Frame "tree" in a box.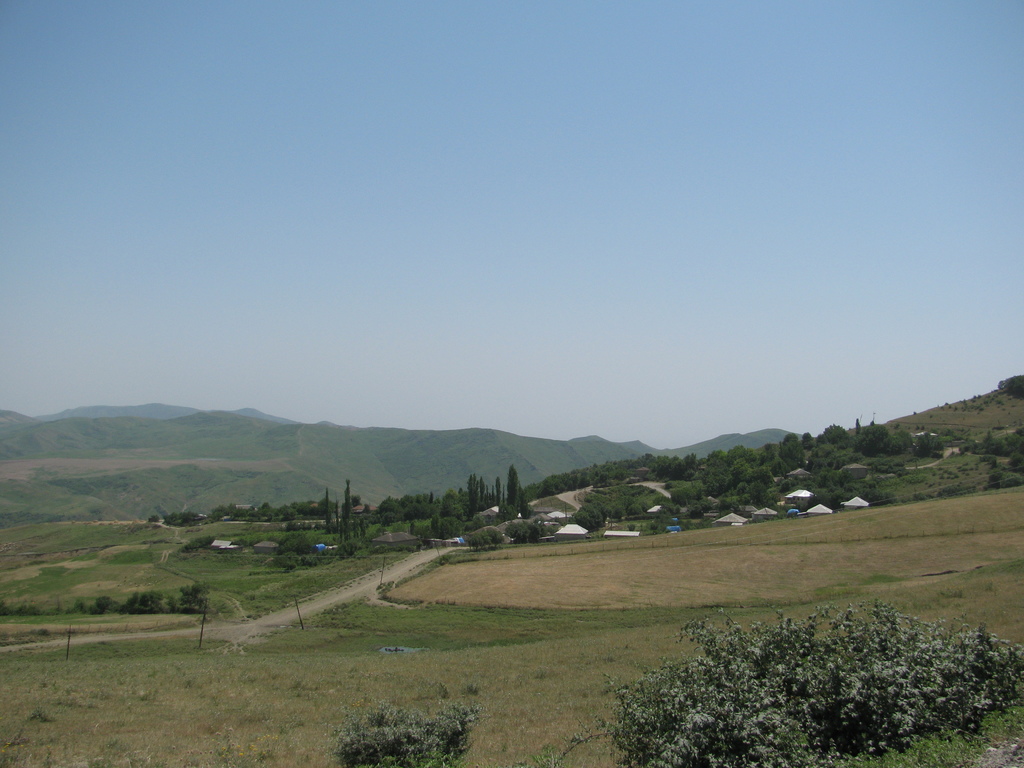
(left=505, top=463, right=520, bottom=520).
